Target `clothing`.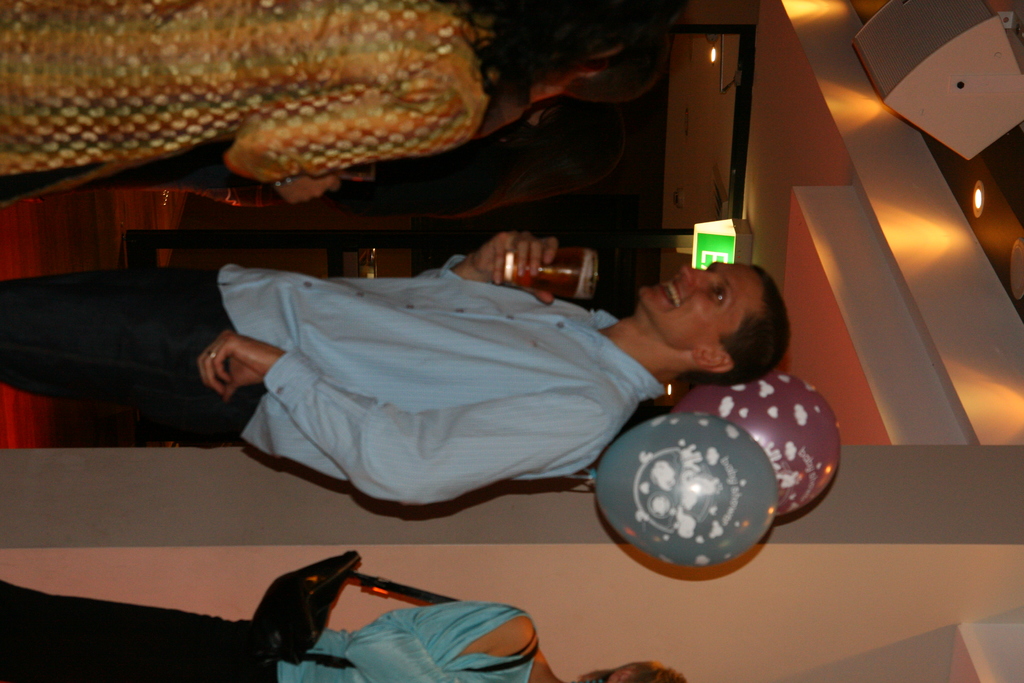
Target region: 0, 0, 490, 204.
